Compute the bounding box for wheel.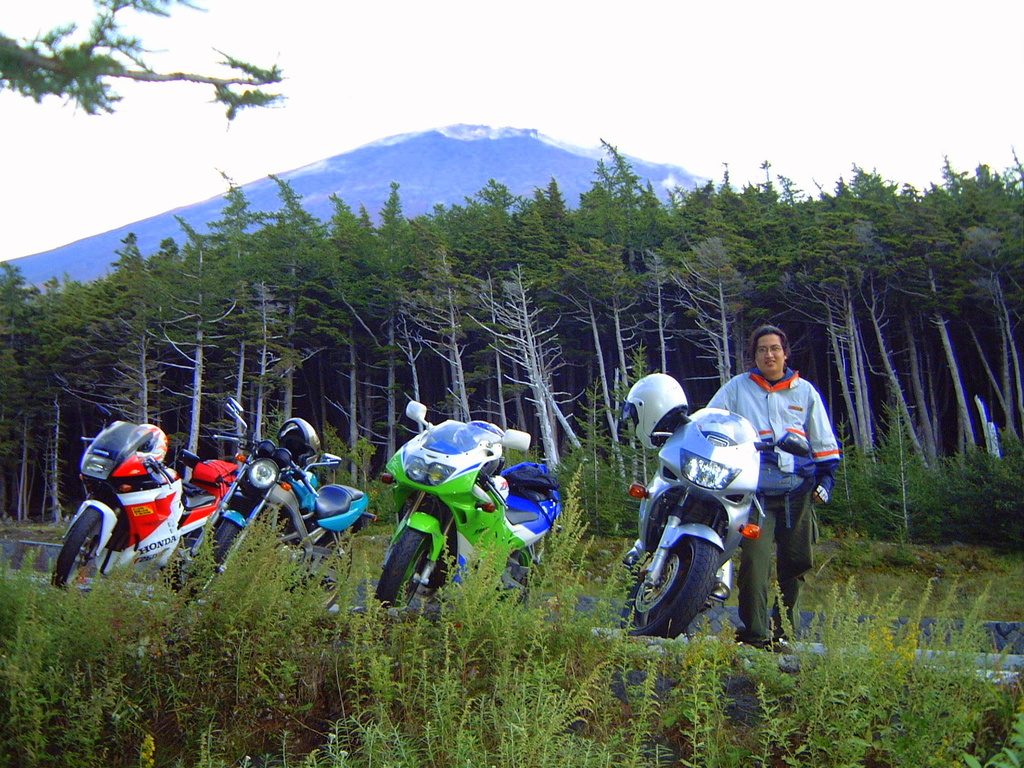
Rect(637, 543, 730, 634).
